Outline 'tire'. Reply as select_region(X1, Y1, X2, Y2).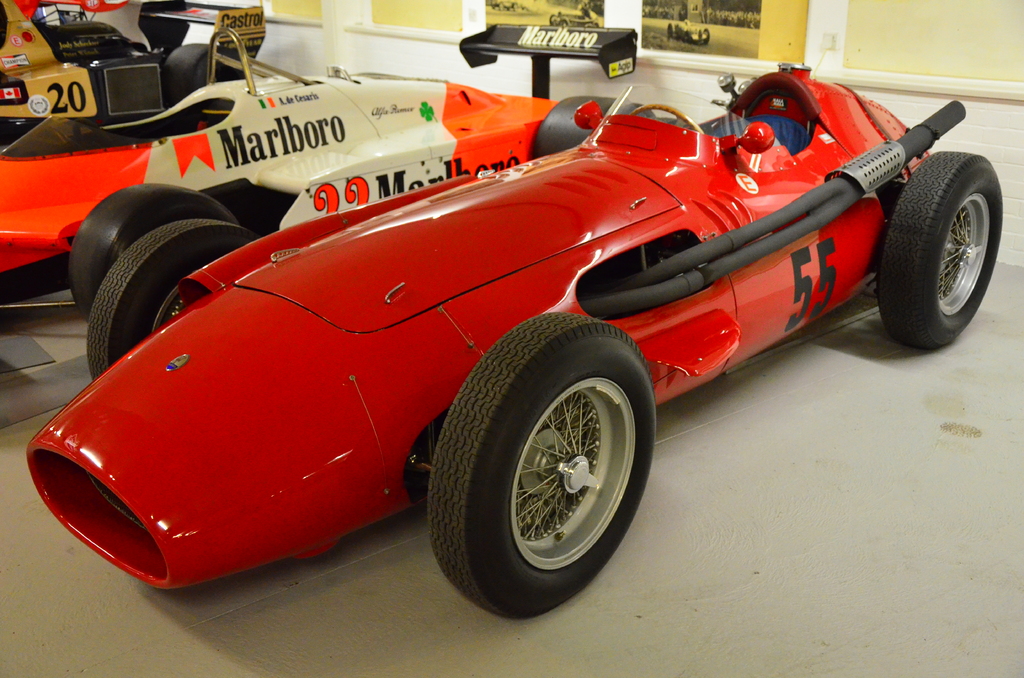
select_region(72, 184, 232, 321).
